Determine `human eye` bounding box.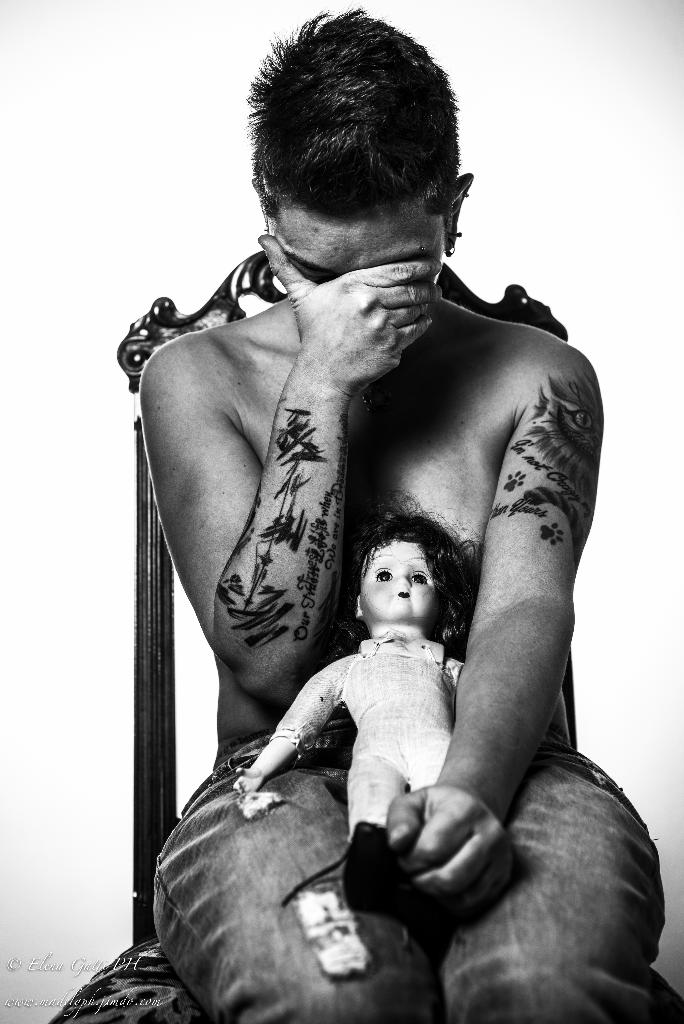
Determined: bbox=[289, 261, 326, 282].
